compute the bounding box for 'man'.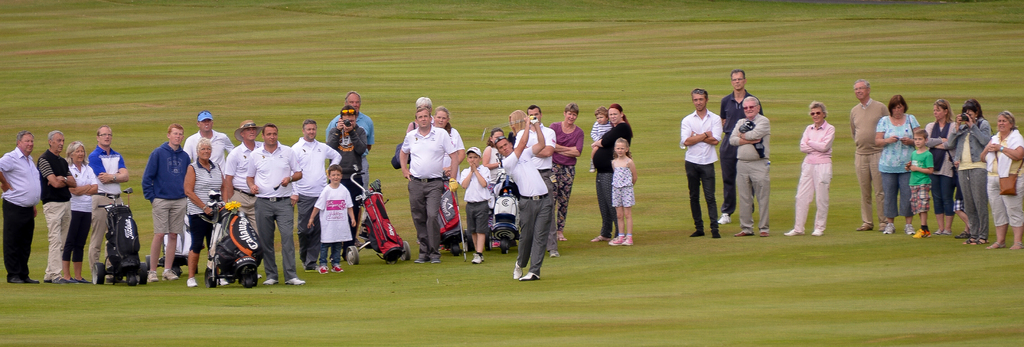
[847, 78, 889, 238].
